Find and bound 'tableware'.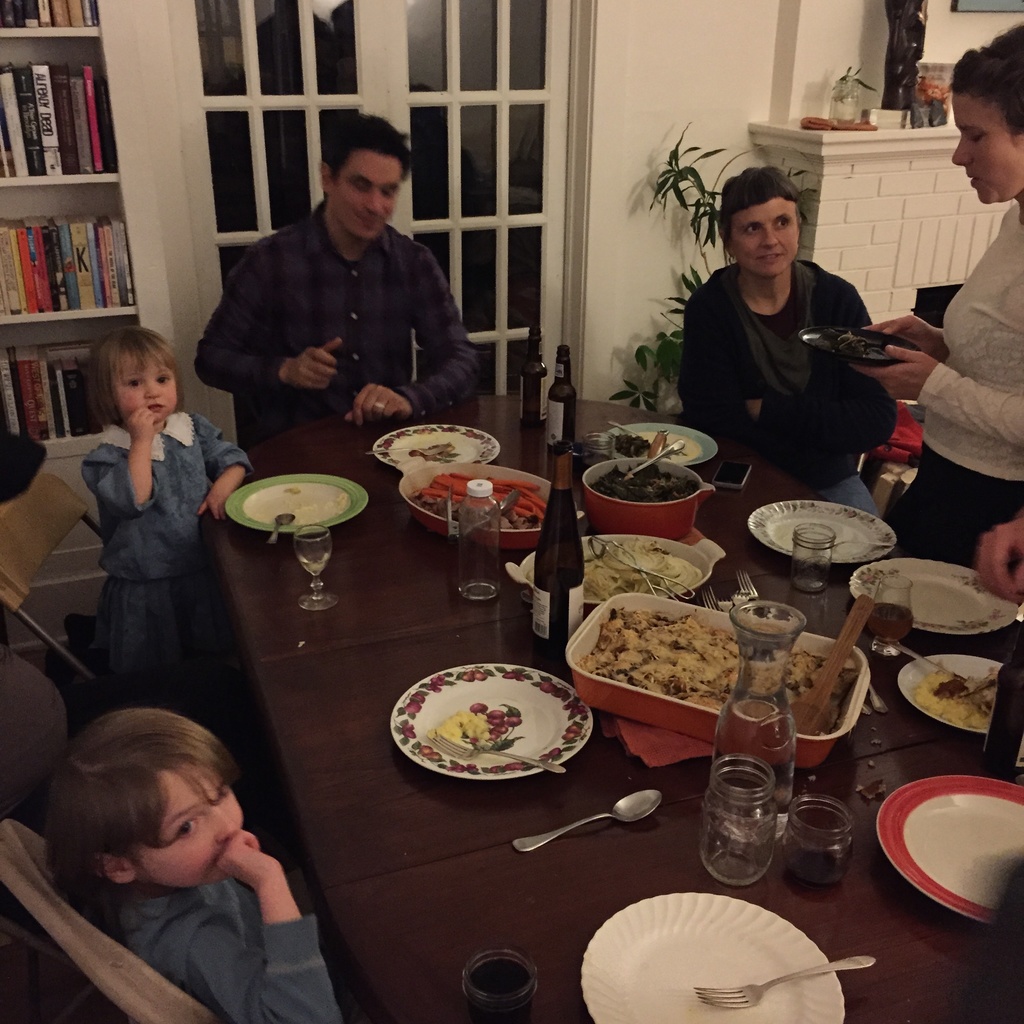
Bound: (865,573,919,655).
